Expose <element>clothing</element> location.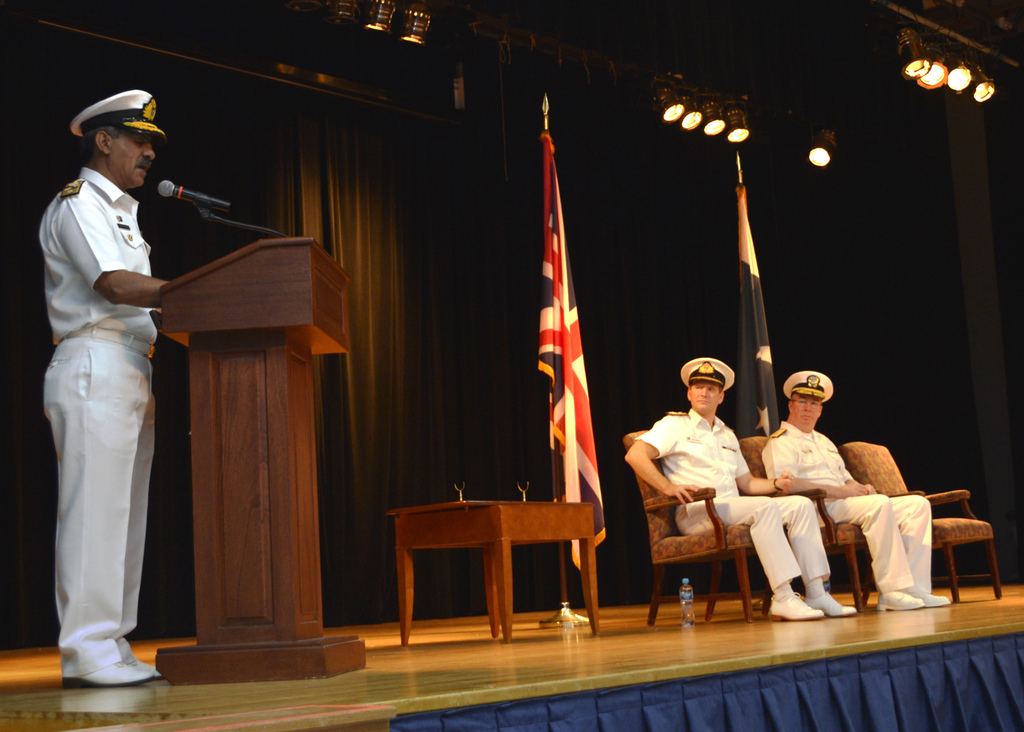
Exposed at box(636, 408, 832, 593).
